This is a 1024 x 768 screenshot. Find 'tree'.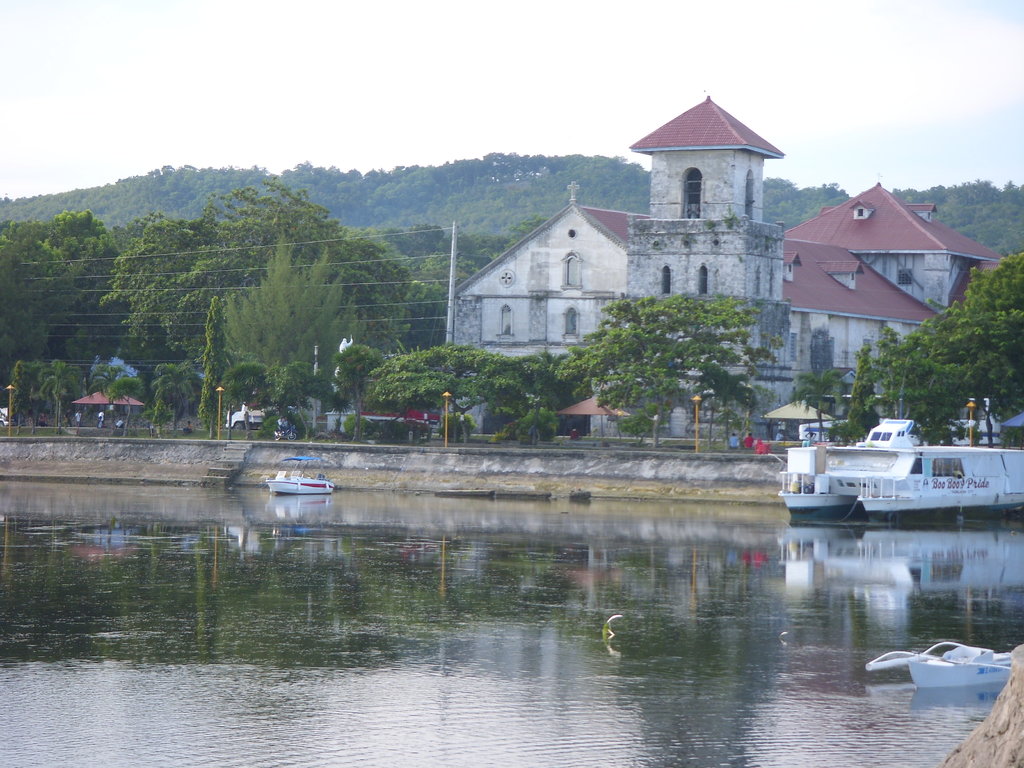
Bounding box: (698,358,762,450).
